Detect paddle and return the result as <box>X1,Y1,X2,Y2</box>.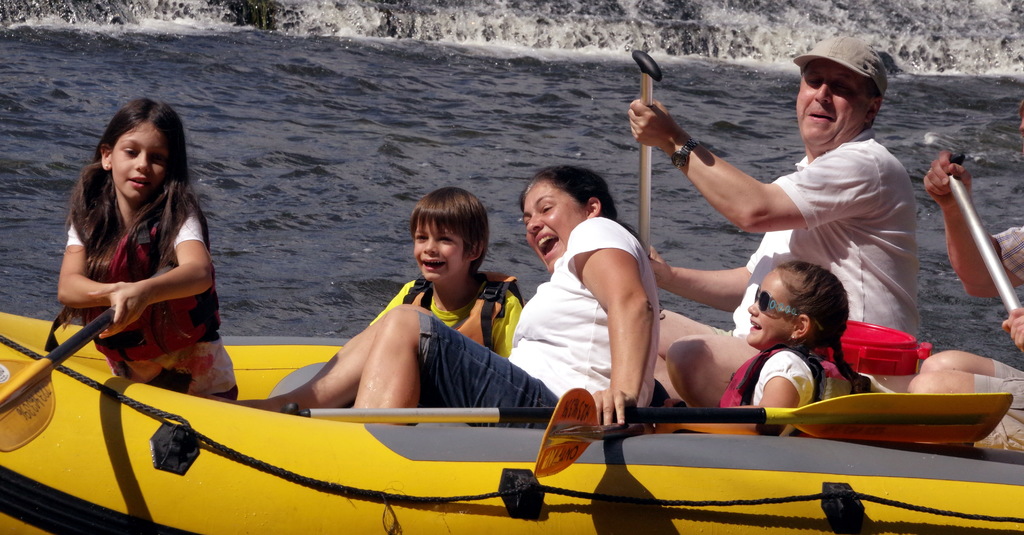
<box>0,304,115,456</box>.
